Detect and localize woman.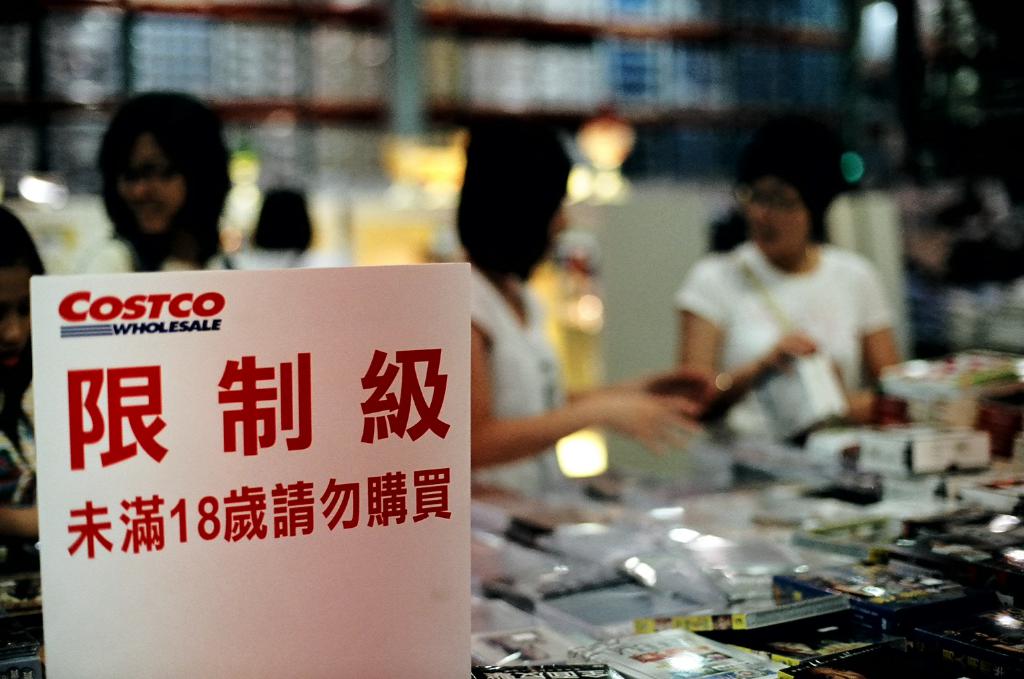
Localized at pyautogui.locateOnScreen(0, 202, 40, 560).
